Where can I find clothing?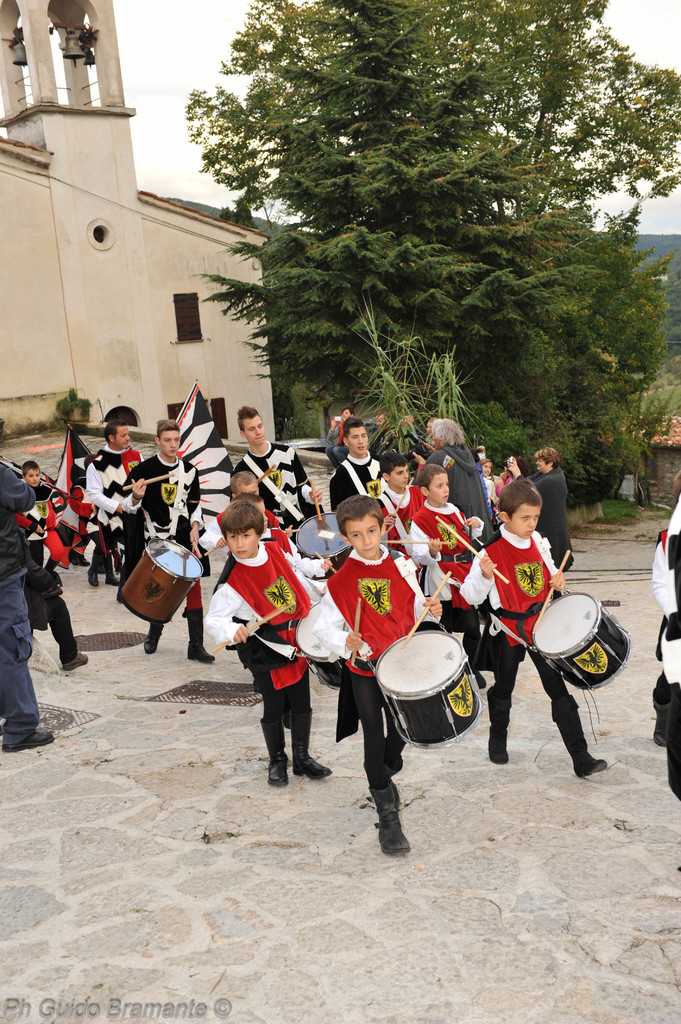
You can find it at (x1=534, y1=475, x2=582, y2=567).
